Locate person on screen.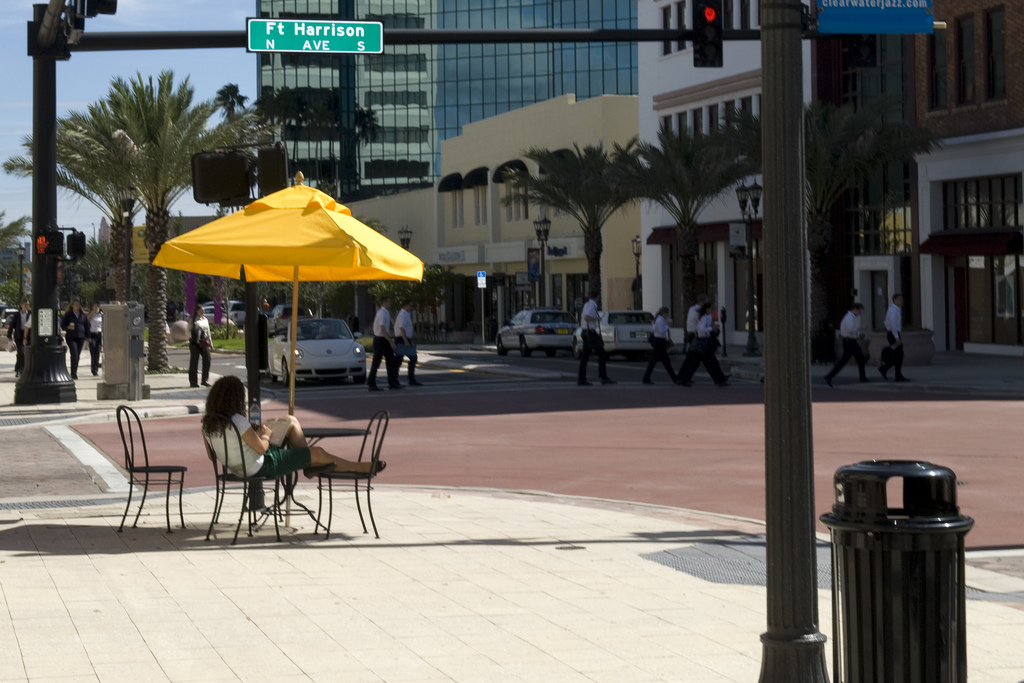
On screen at {"left": 579, "top": 289, "right": 620, "bottom": 386}.
